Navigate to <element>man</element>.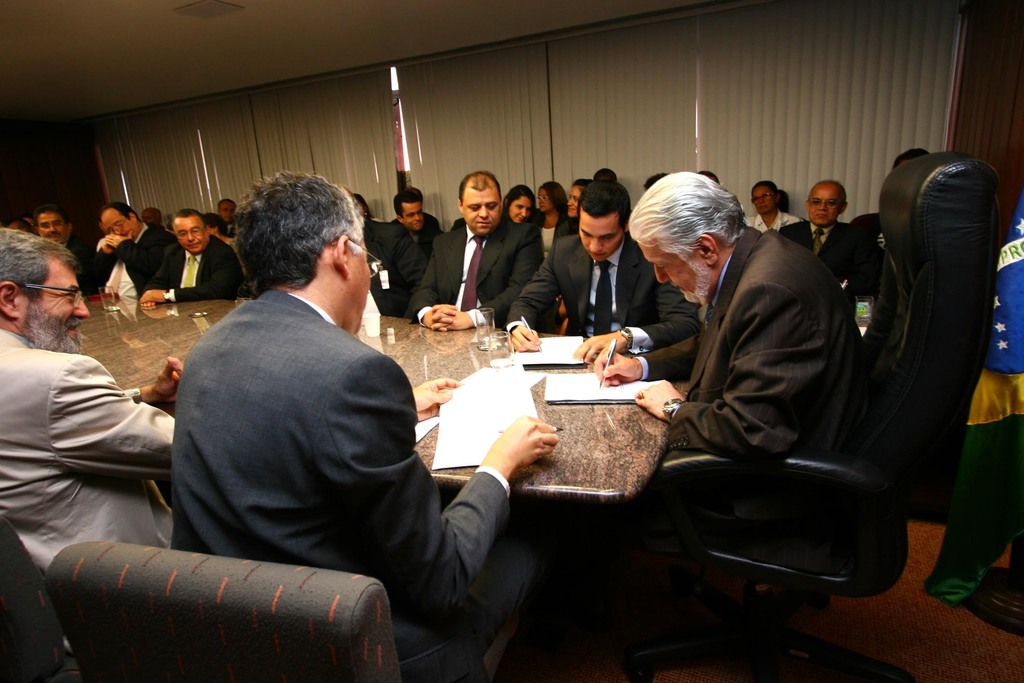
Navigation target: (89,199,182,304).
